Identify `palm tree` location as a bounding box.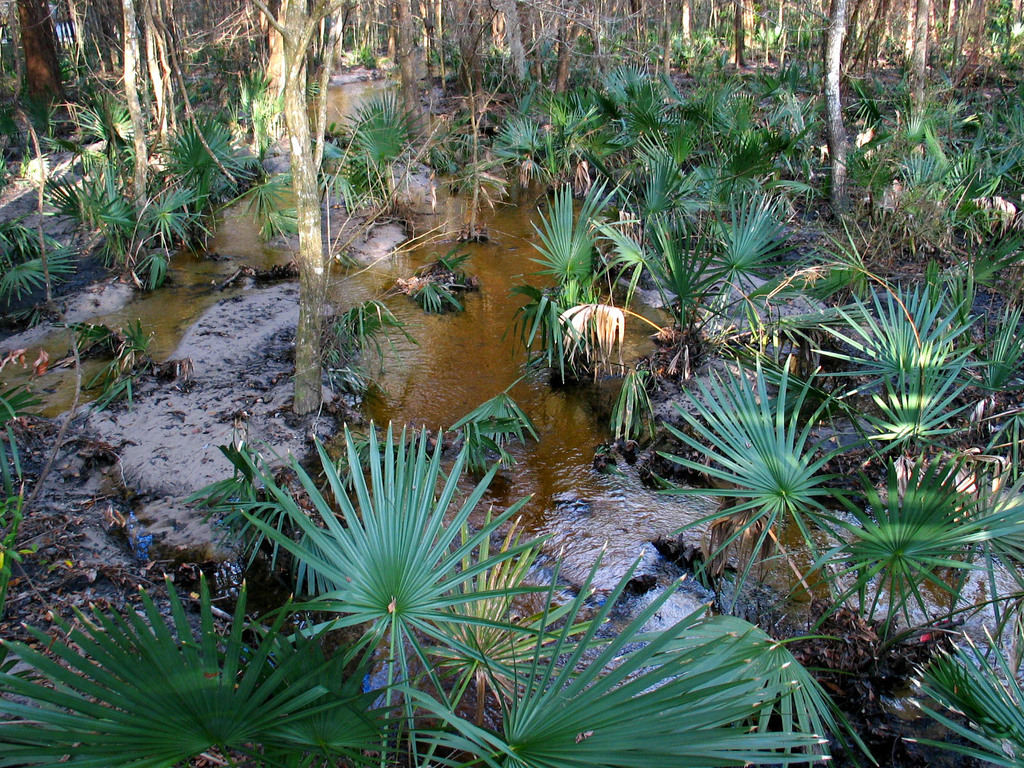
(880,111,980,255).
